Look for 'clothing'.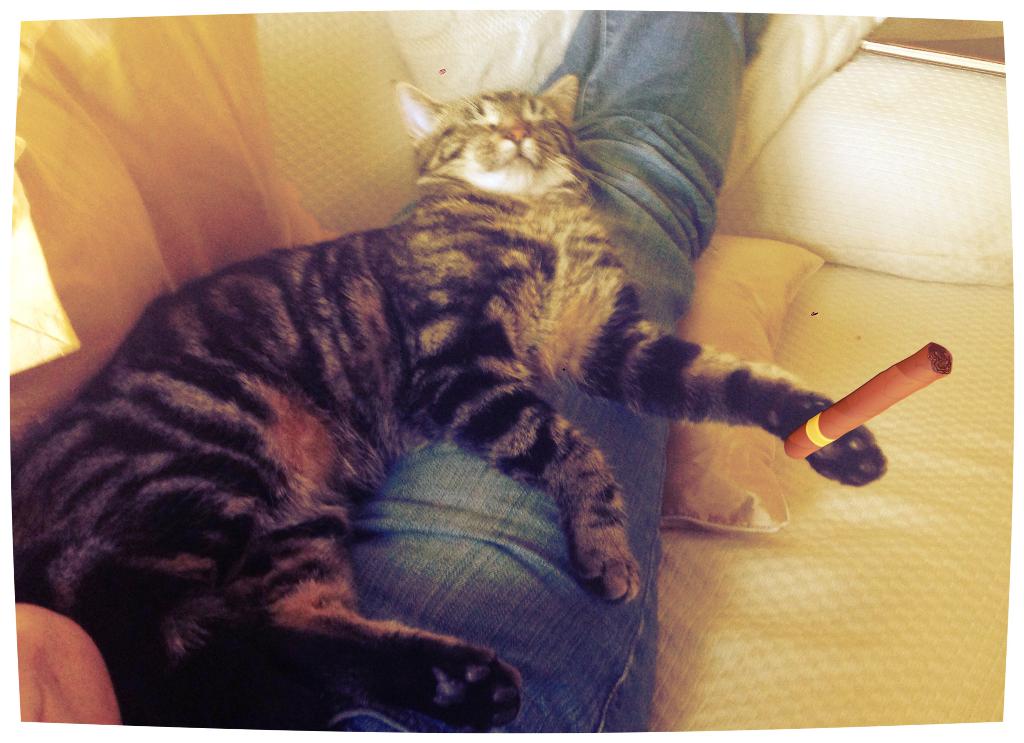
Found: region(267, 8, 780, 735).
